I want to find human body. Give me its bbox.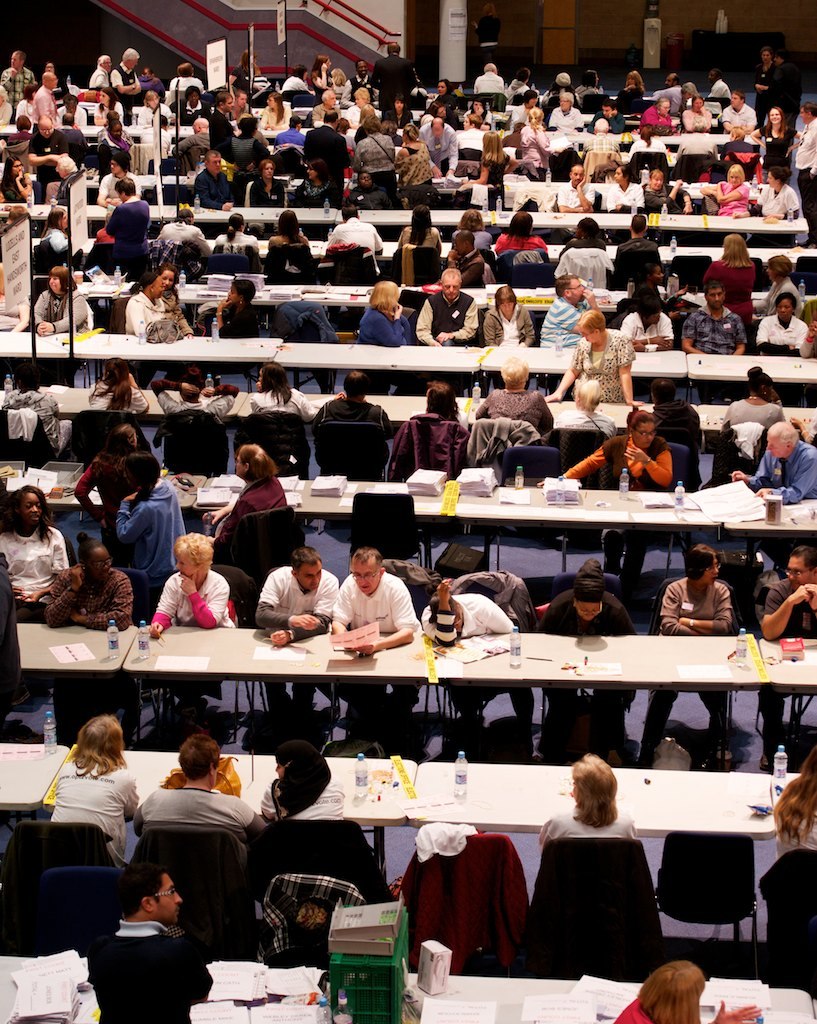
401 228 437 253.
